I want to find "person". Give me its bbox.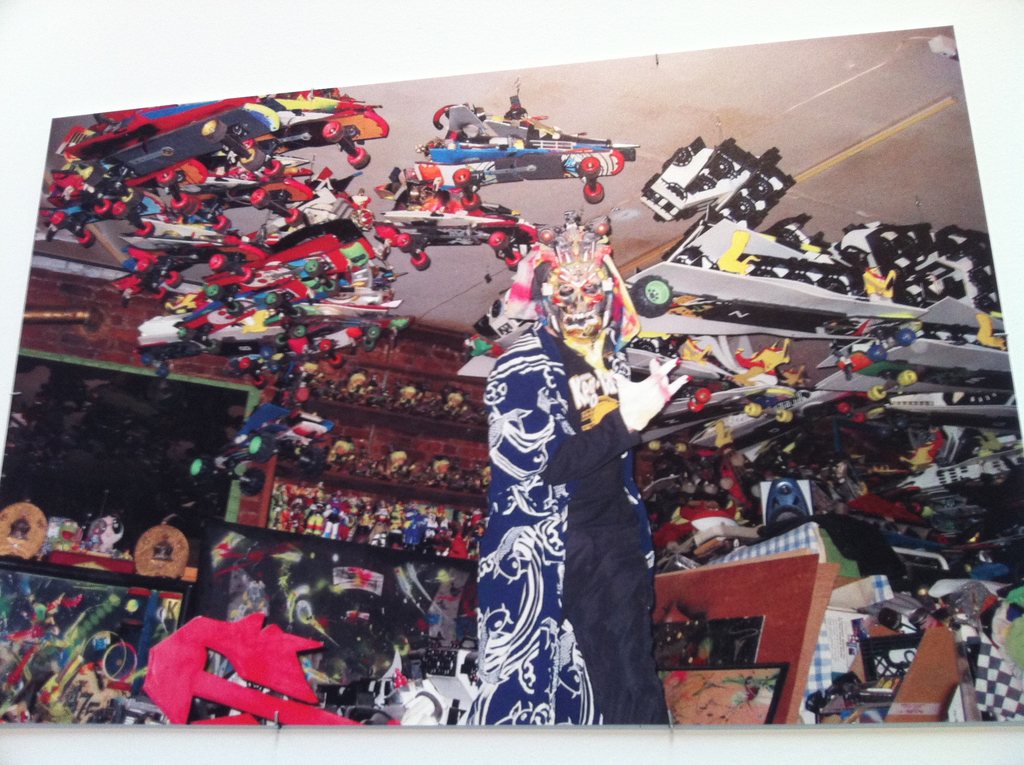
rect(474, 221, 690, 725).
